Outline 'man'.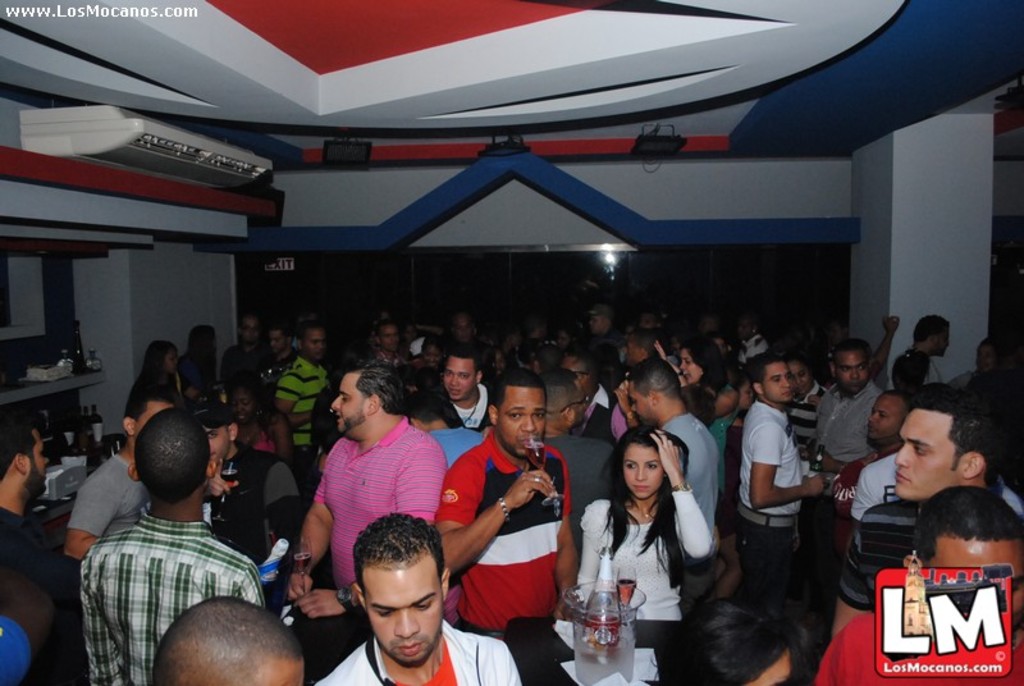
Outline: {"left": 319, "top": 511, "right": 526, "bottom": 685}.
